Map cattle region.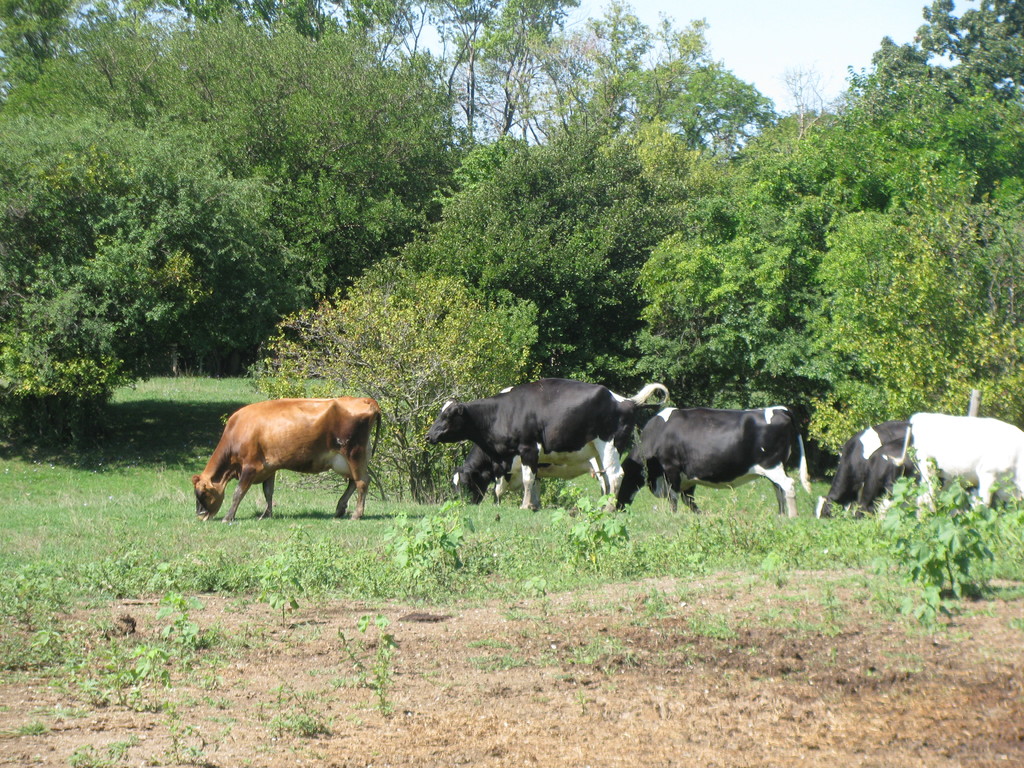
Mapped to bbox=(447, 384, 673, 512).
